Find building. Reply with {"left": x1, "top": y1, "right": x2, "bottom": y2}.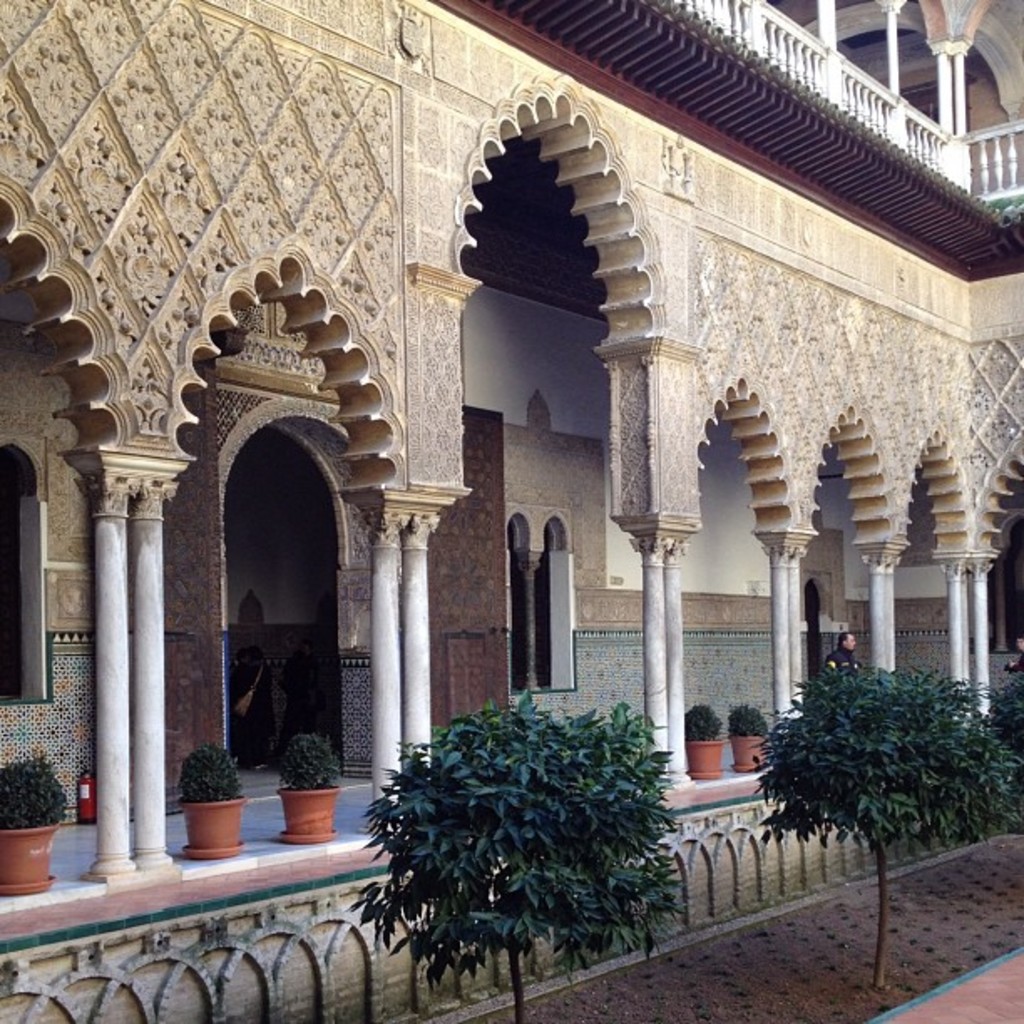
{"left": 0, "top": 0, "right": 1022, "bottom": 1022}.
